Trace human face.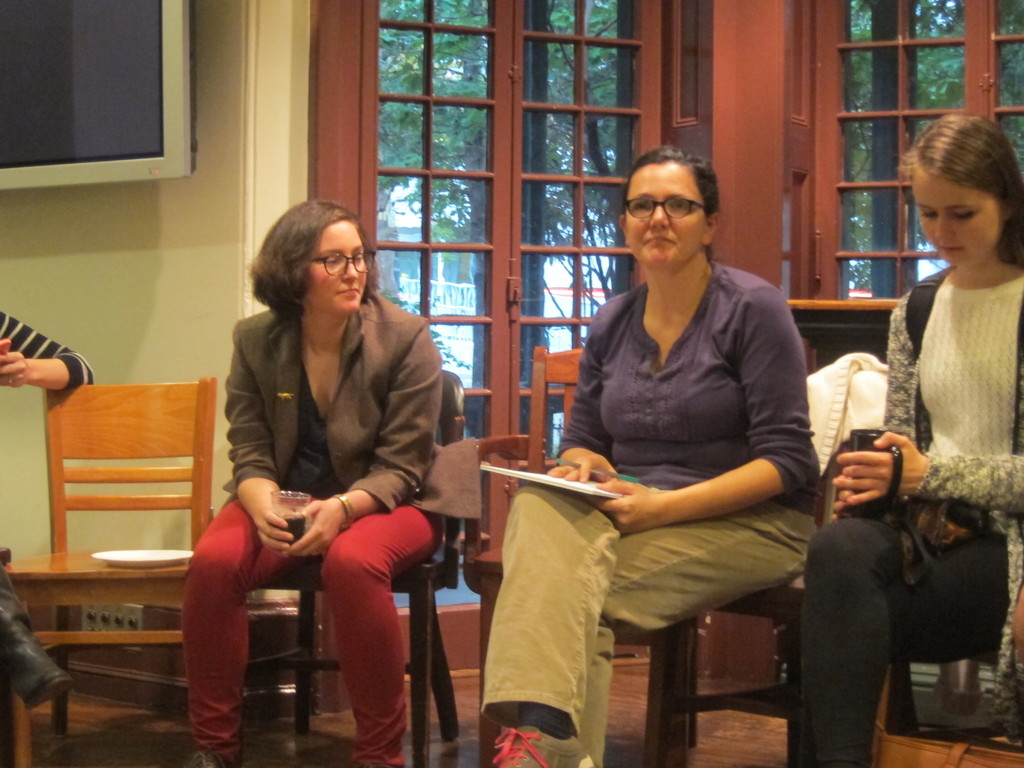
Traced to 306, 221, 367, 311.
